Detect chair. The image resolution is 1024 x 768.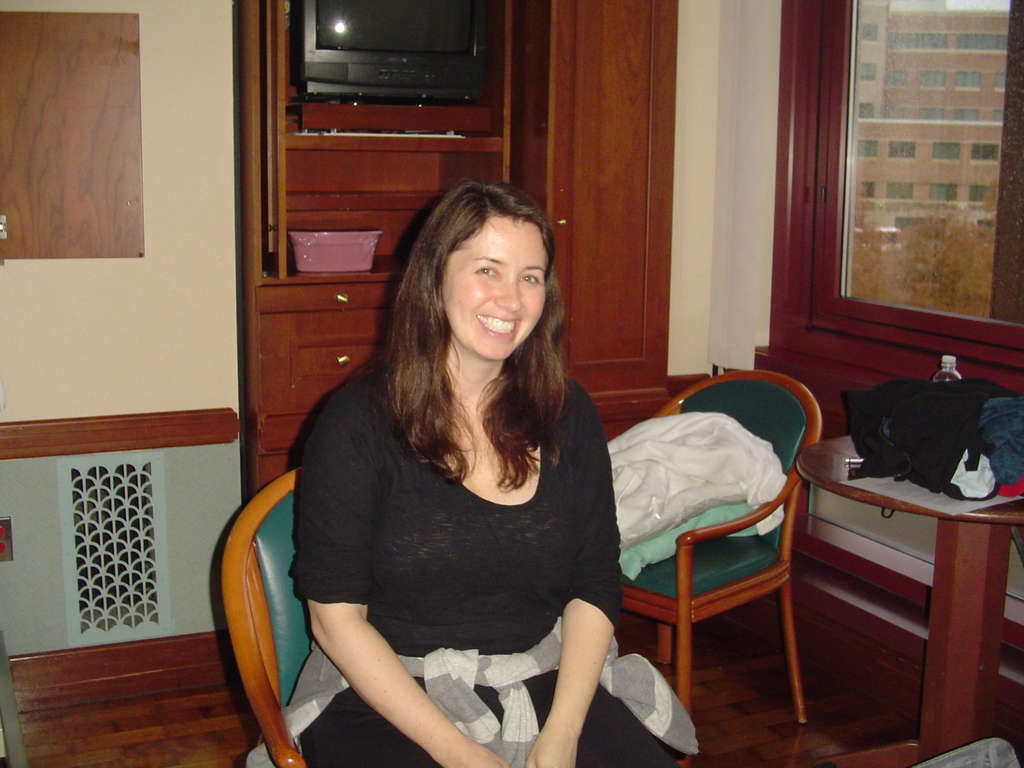
212,461,682,767.
